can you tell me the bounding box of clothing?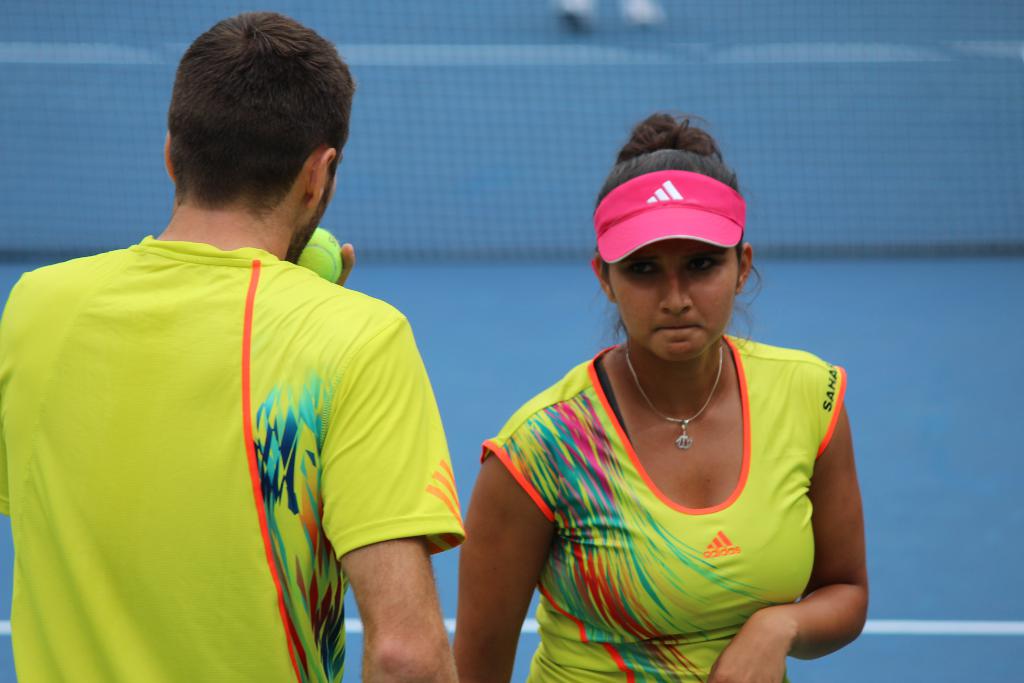
x1=483, y1=329, x2=849, y2=682.
